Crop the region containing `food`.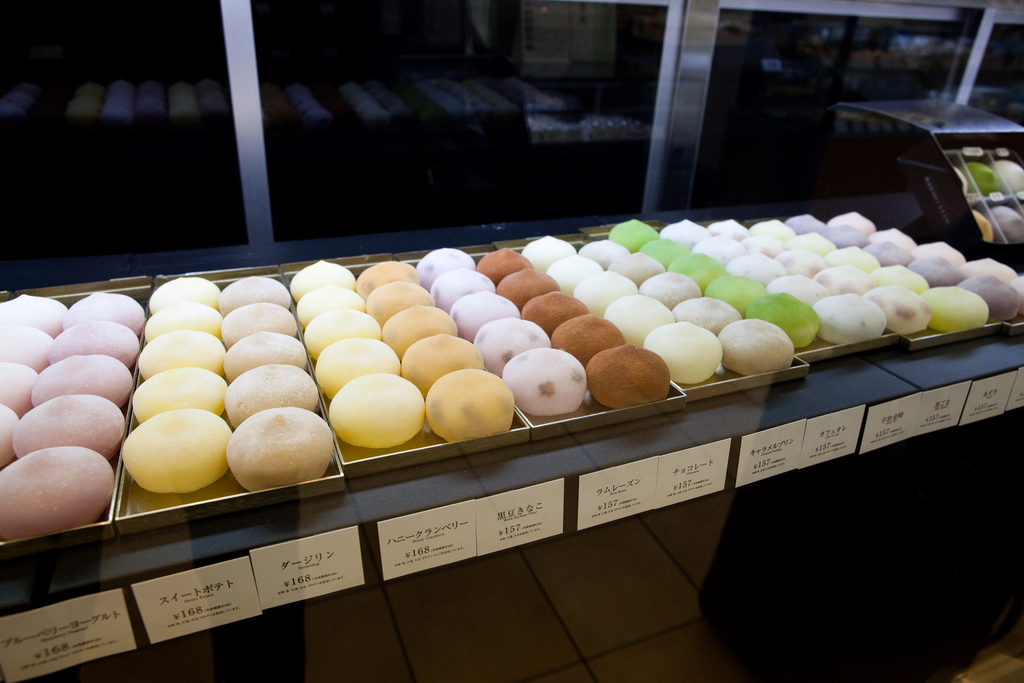
Crop region: bbox(643, 320, 724, 383).
